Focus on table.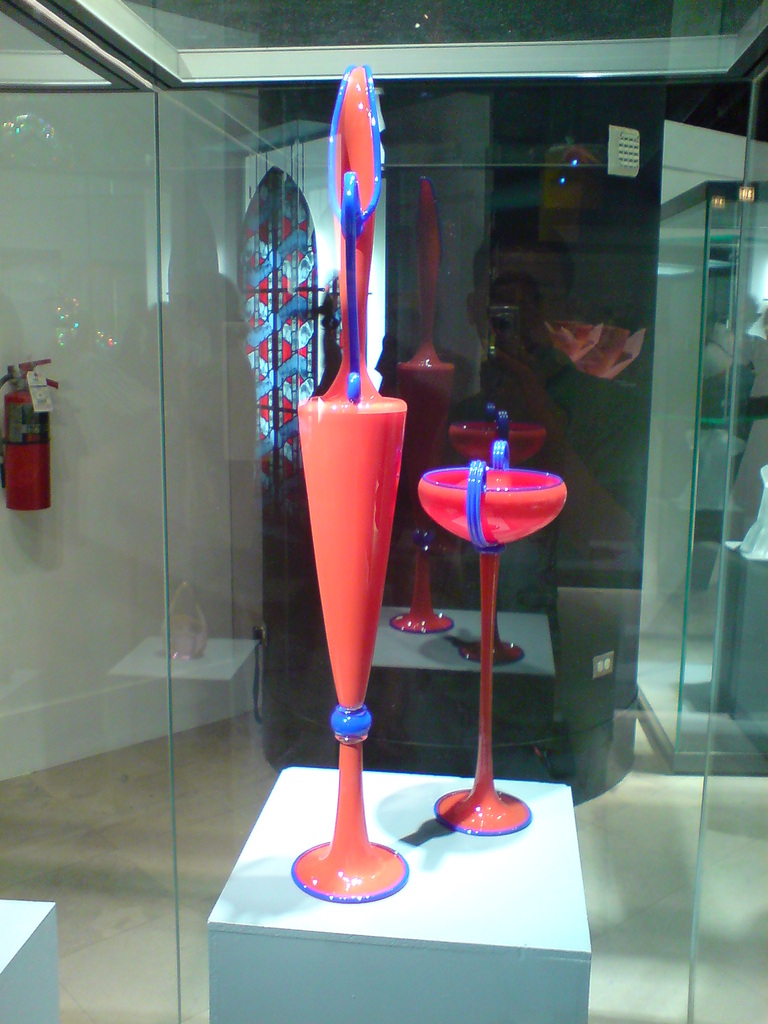
Focused at [left=207, top=765, right=595, bottom=1023].
